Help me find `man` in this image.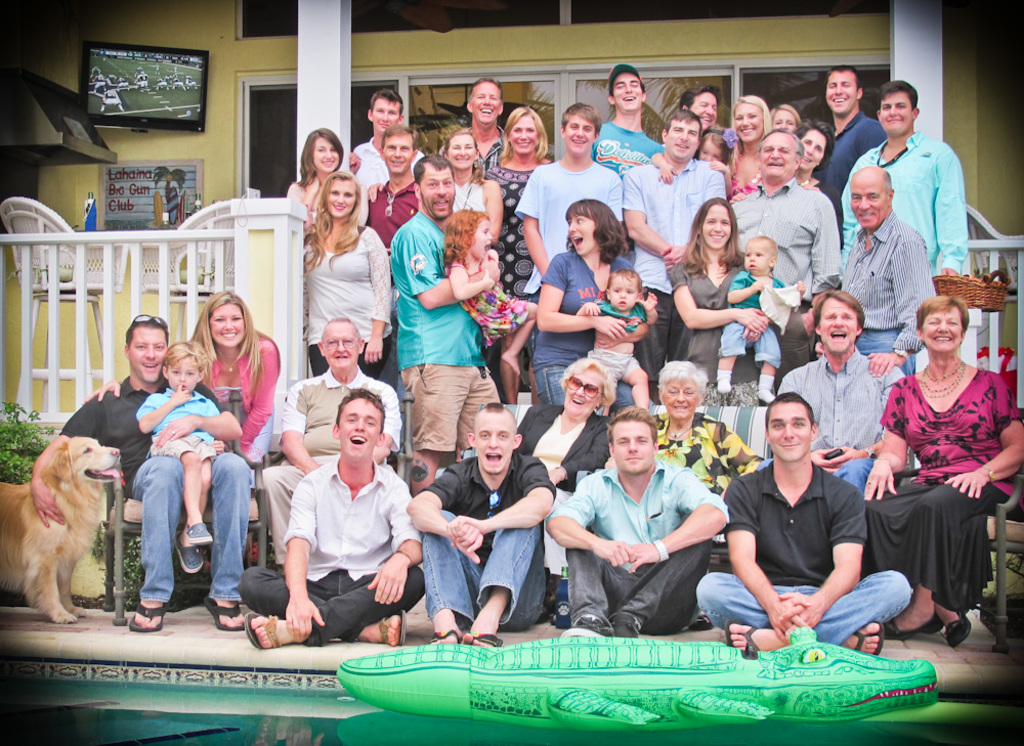
Found it: detection(833, 79, 981, 282).
